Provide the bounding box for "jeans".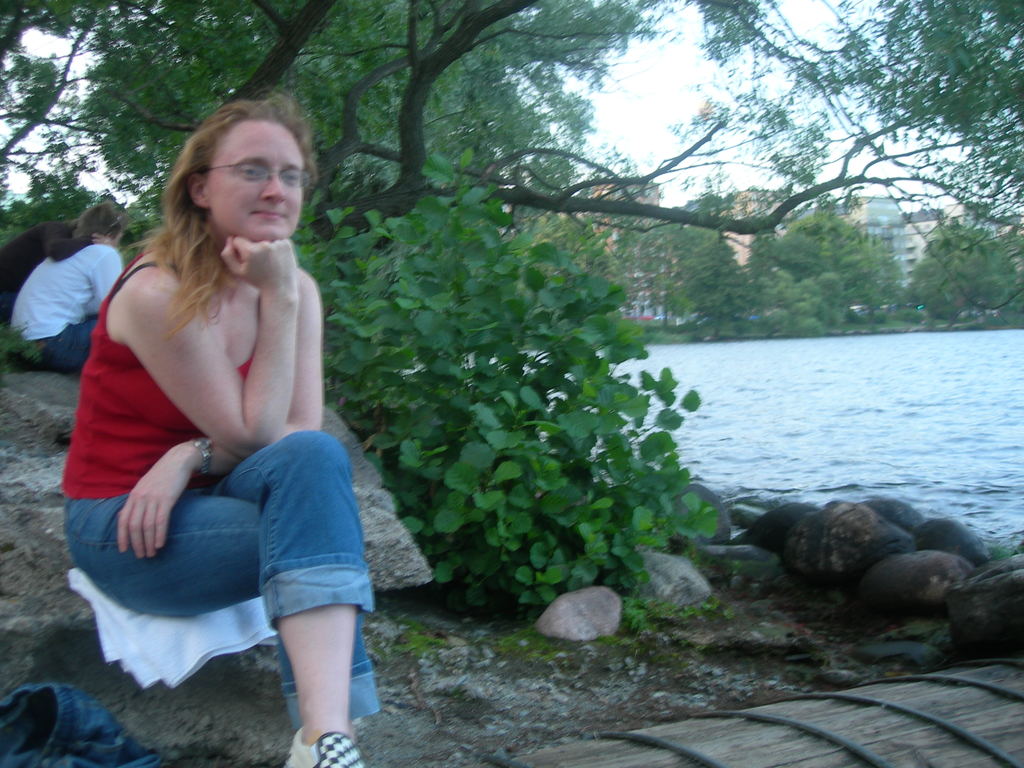
[29, 319, 96, 373].
